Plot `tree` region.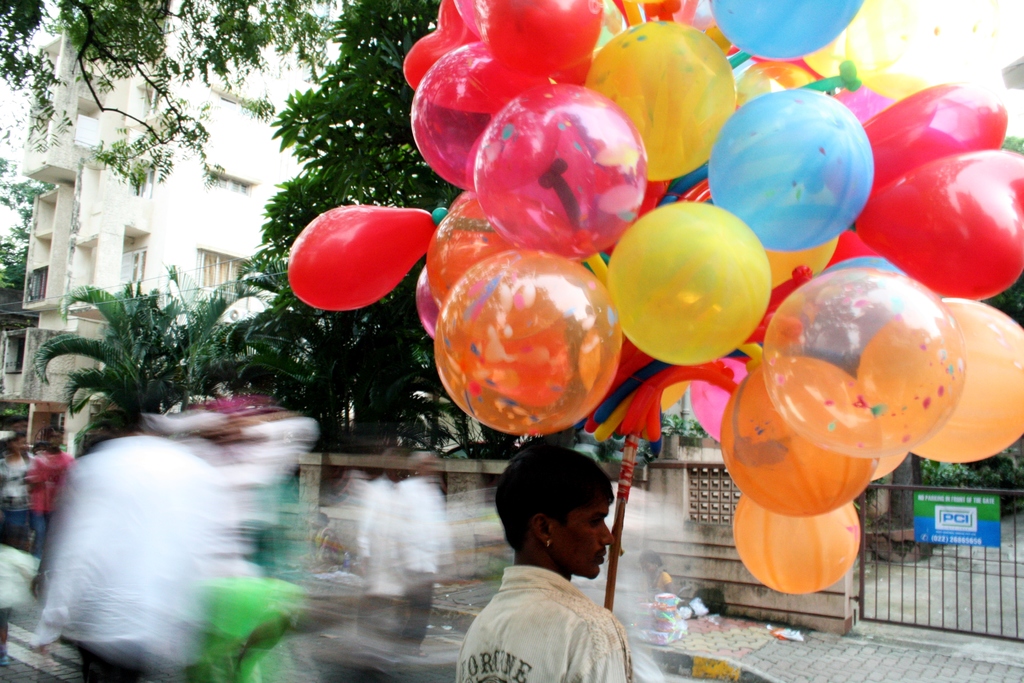
Plotted at (0,0,346,194).
